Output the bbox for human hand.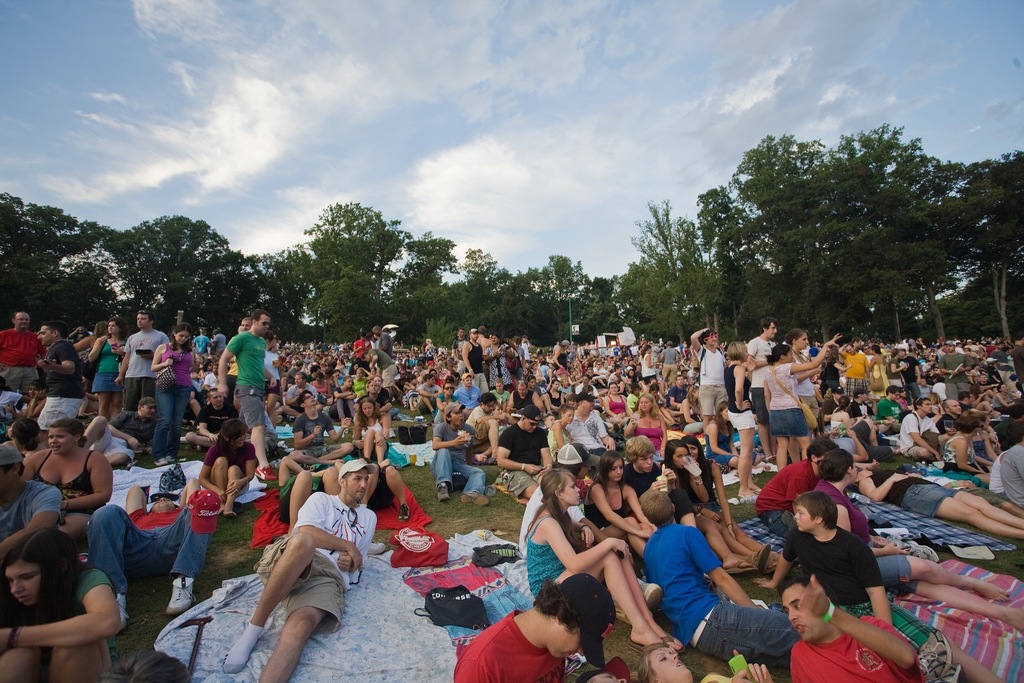
(x1=522, y1=462, x2=541, y2=479).
